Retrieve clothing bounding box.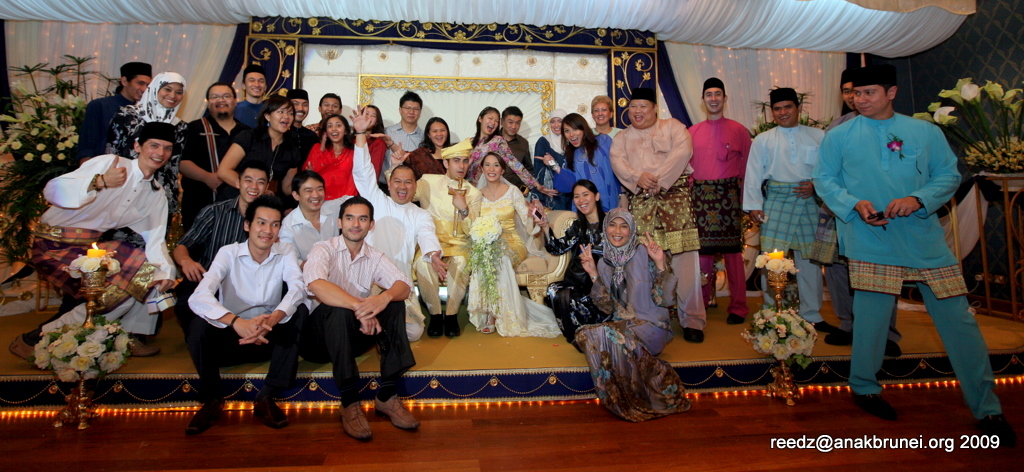
Bounding box: 293,124,321,157.
